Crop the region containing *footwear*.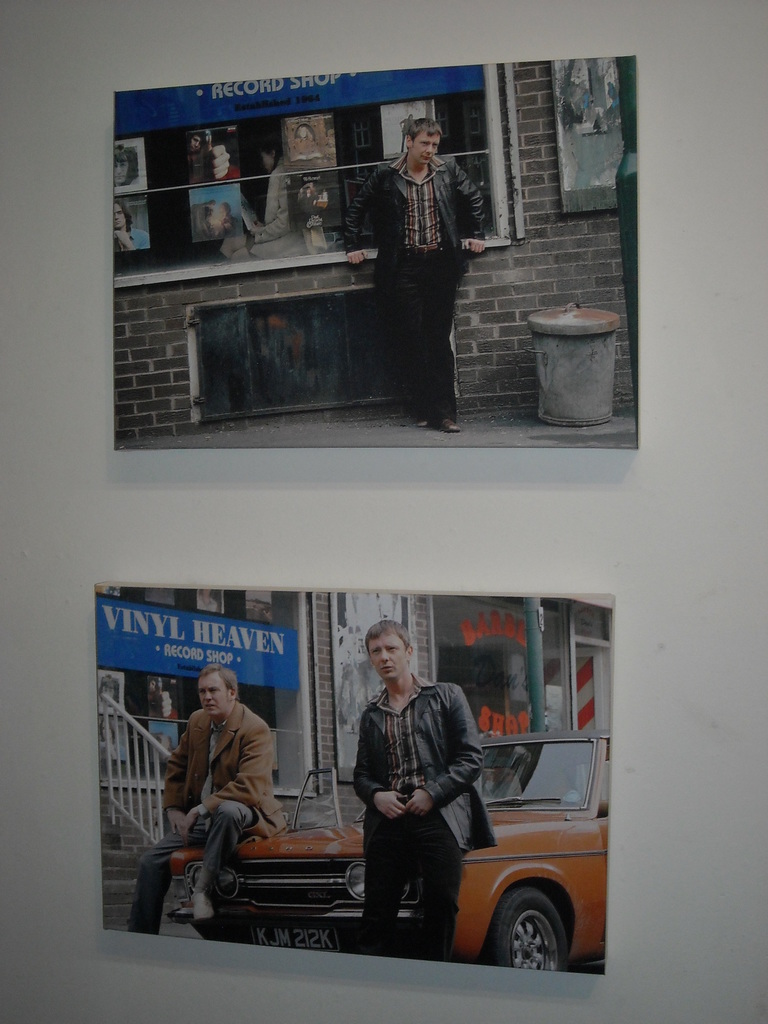
Crop region: [193, 894, 210, 922].
